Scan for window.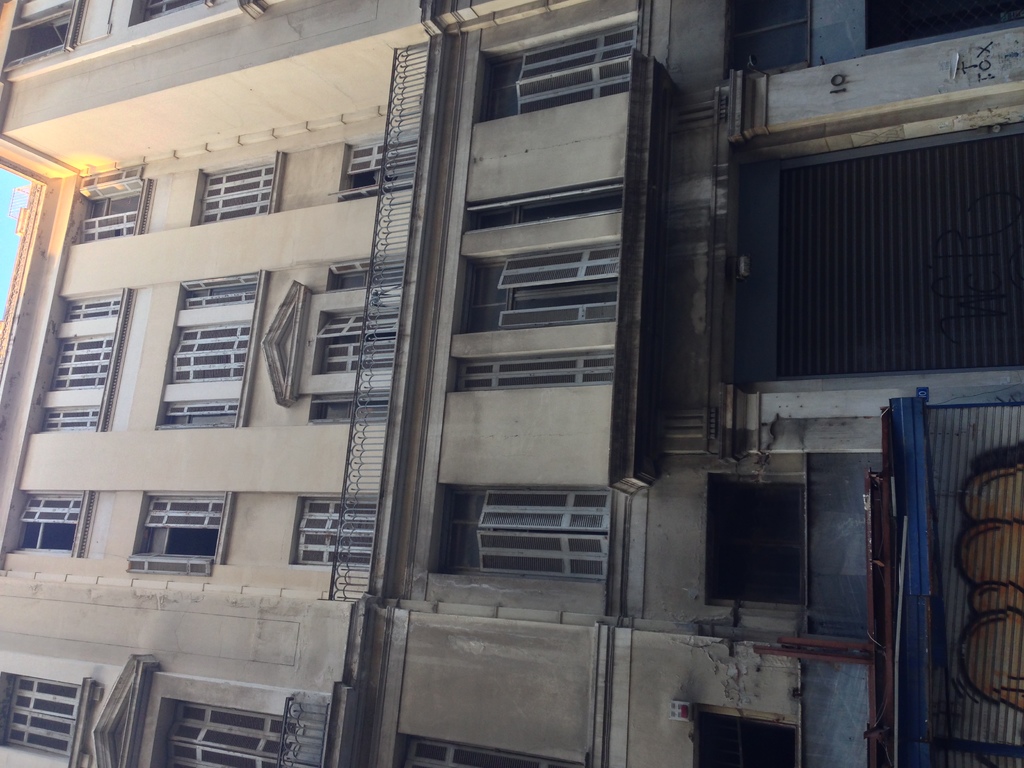
Scan result: box(465, 244, 623, 331).
